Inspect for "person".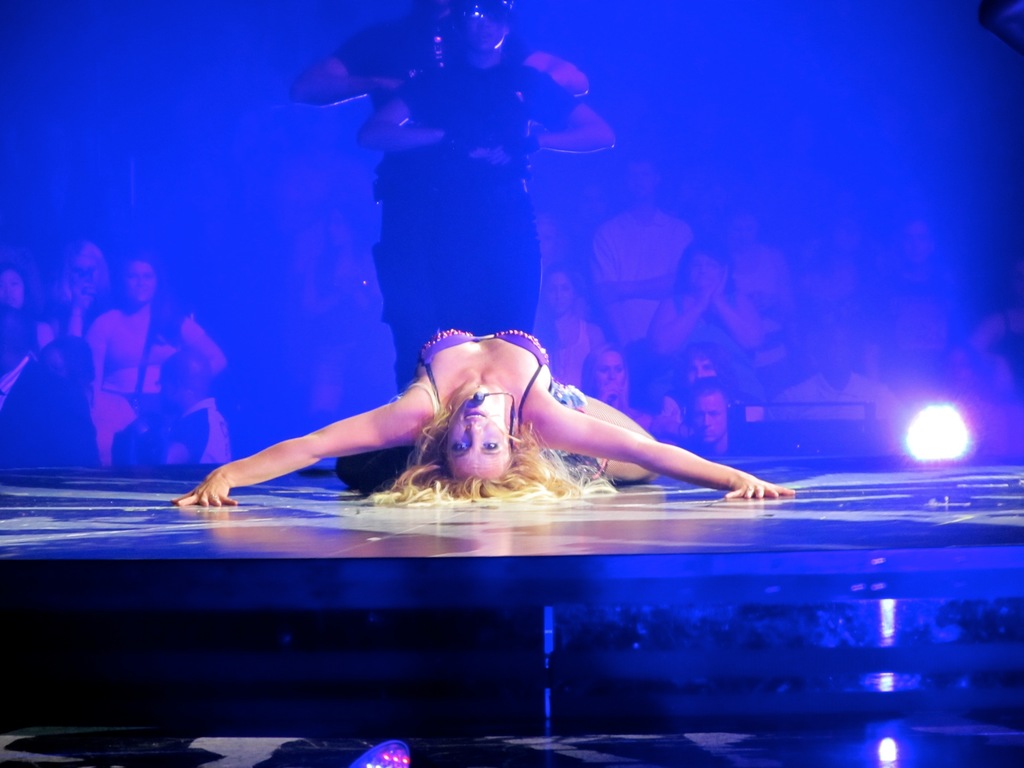
Inspection: <box>650,340,756,458</box>.
